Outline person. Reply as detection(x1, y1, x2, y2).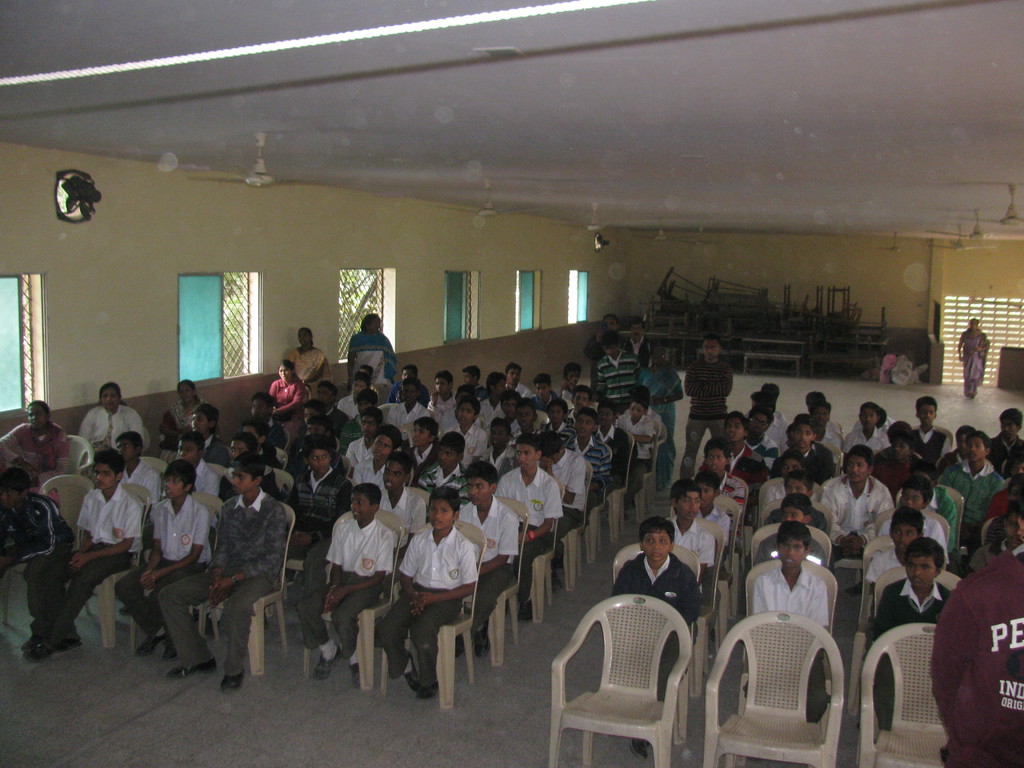
detection(372, 486, 484, 694).
